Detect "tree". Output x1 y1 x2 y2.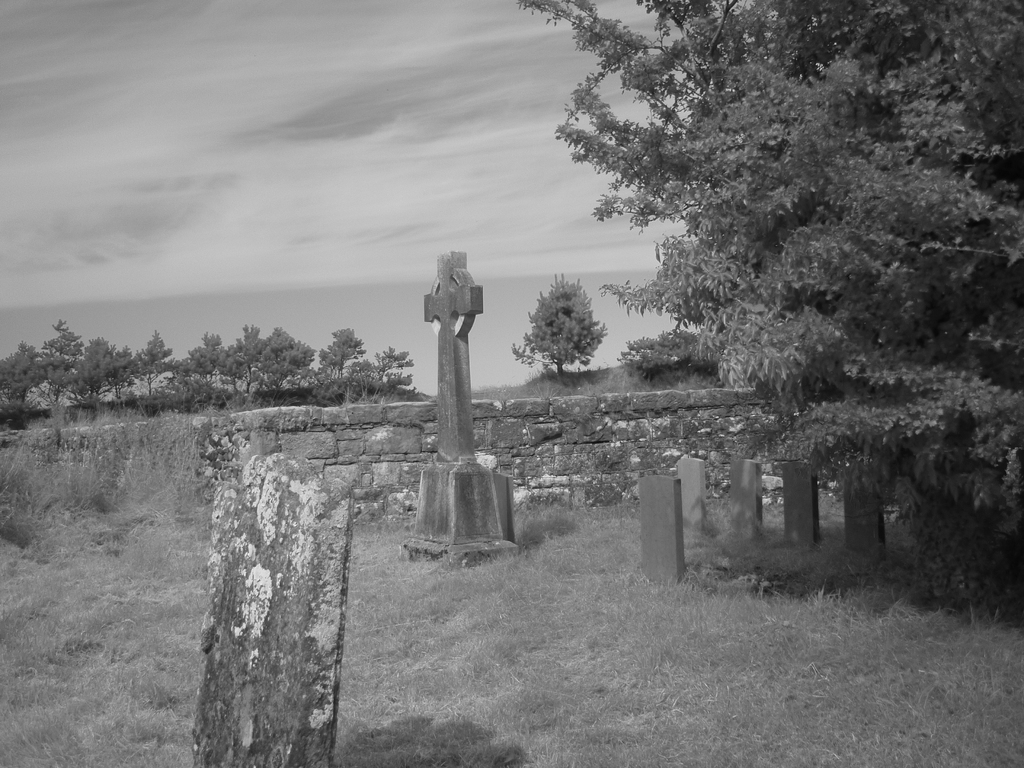
251 321 323 387.
